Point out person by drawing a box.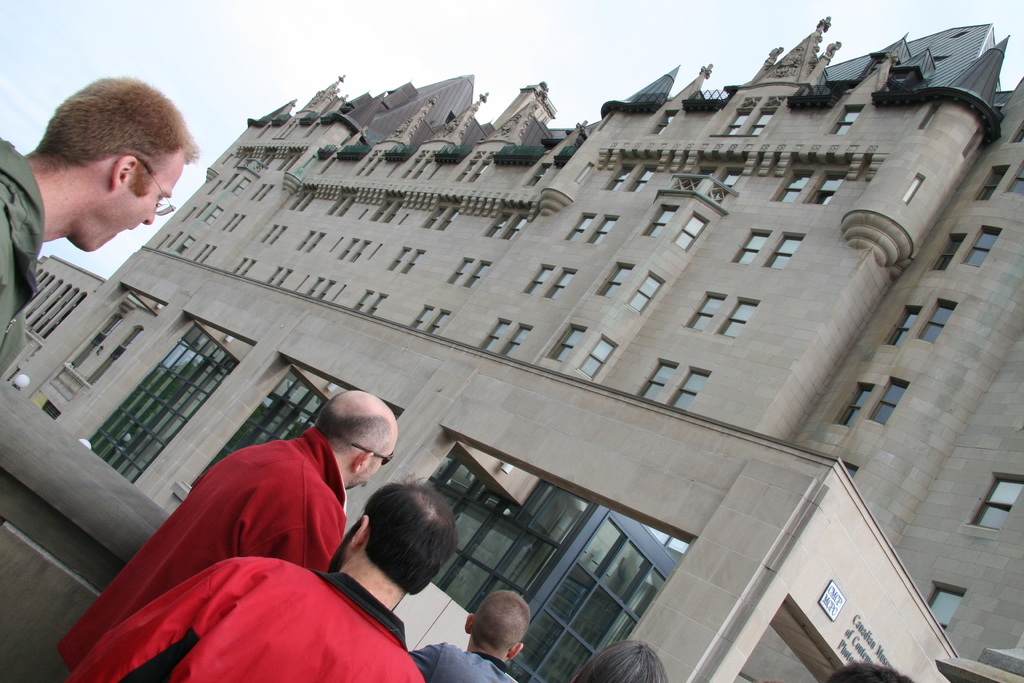
select_region(819, 659, 916, 682).
